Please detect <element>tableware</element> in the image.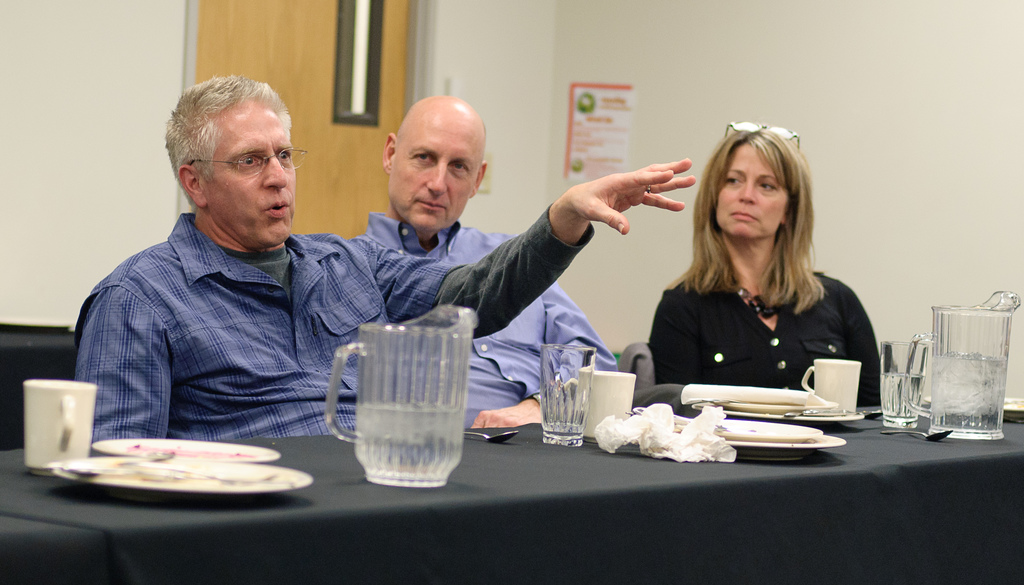
[left=801, top=360, right=860, bottom=418].
